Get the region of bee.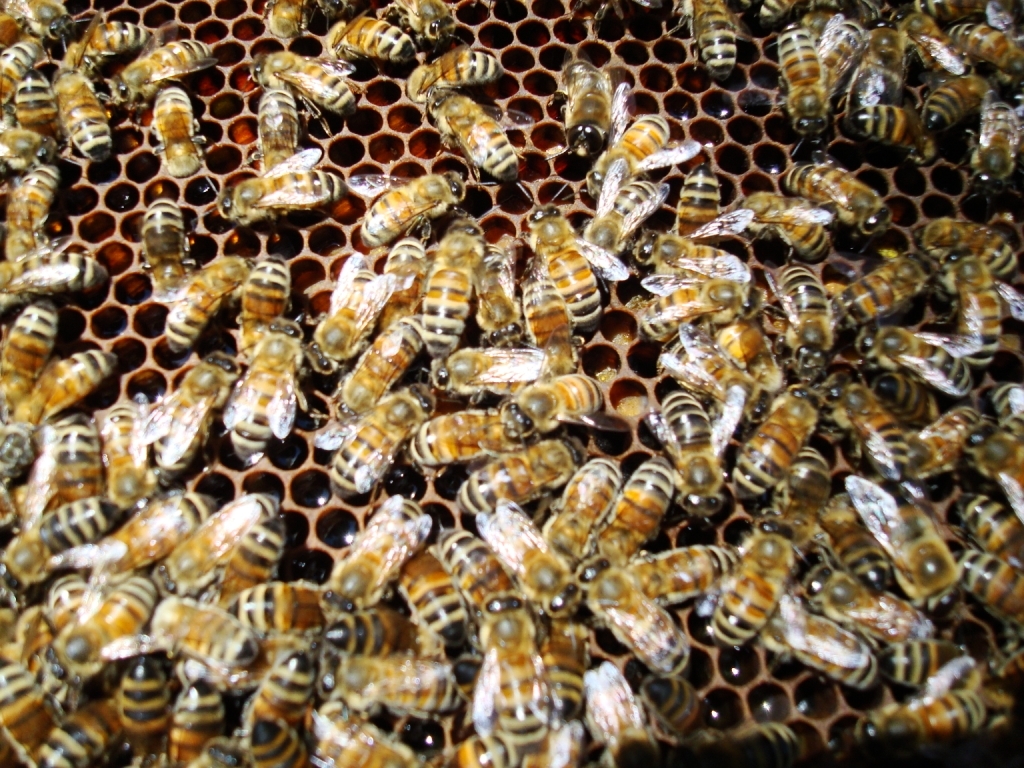
box=[464, 586, 563, 763].
